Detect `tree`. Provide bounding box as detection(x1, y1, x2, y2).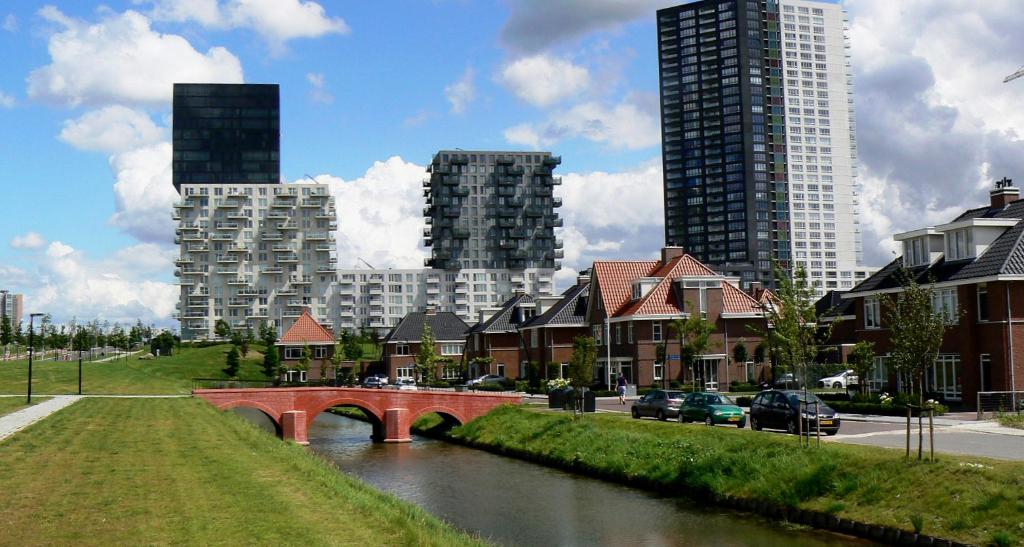
detection(871, 262, 950, 411).
